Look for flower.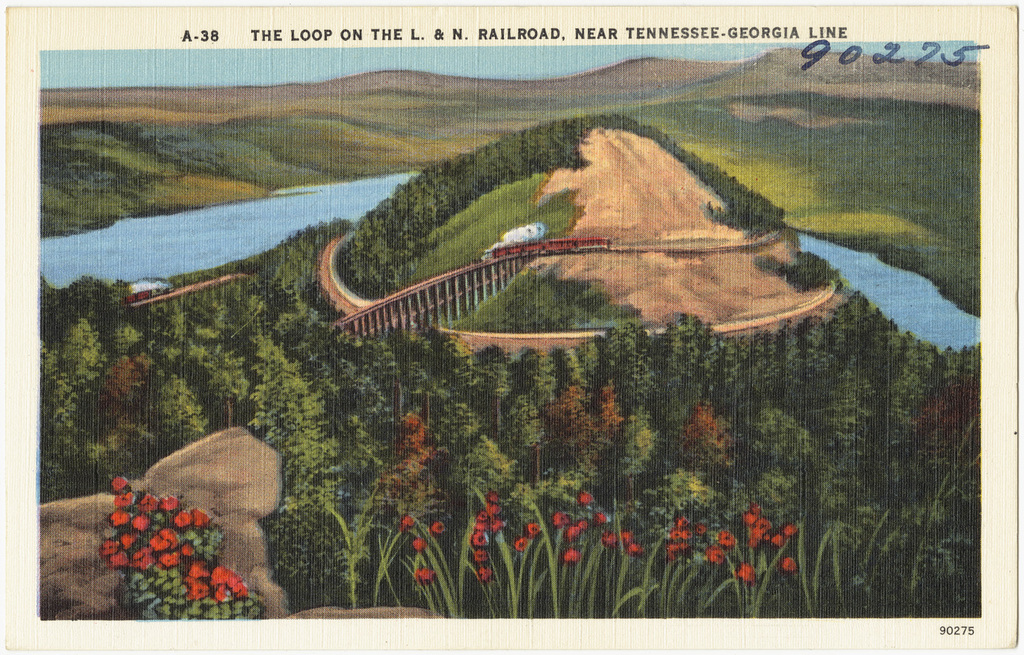
Found: x1=553 y1=508 x2=569 y2=523.
